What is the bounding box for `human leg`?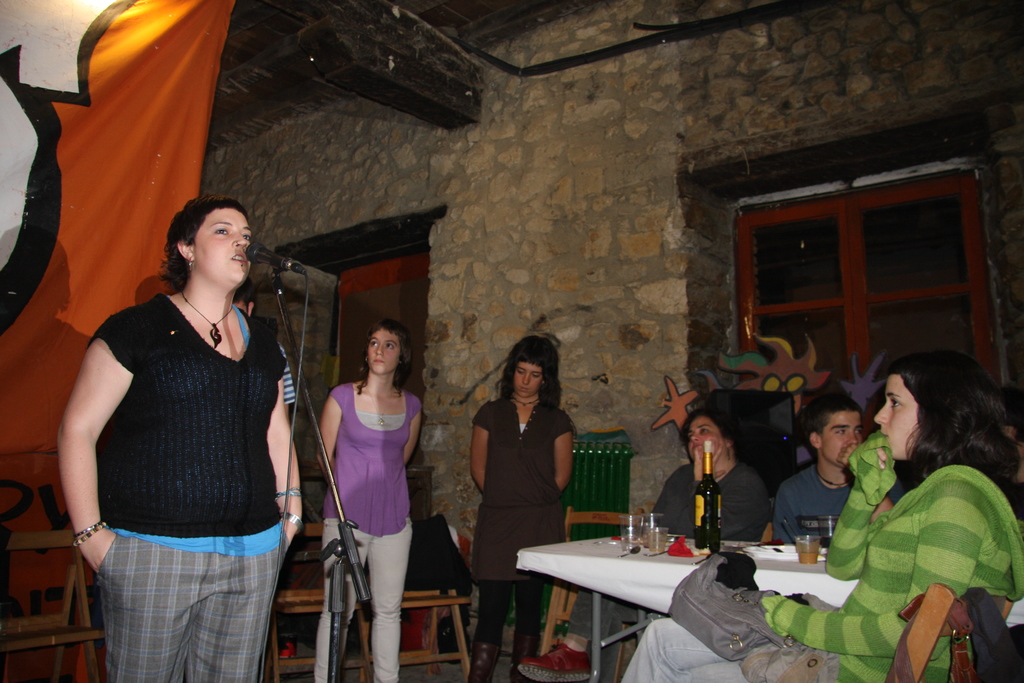
bbox(477, 586, 506, 682).
